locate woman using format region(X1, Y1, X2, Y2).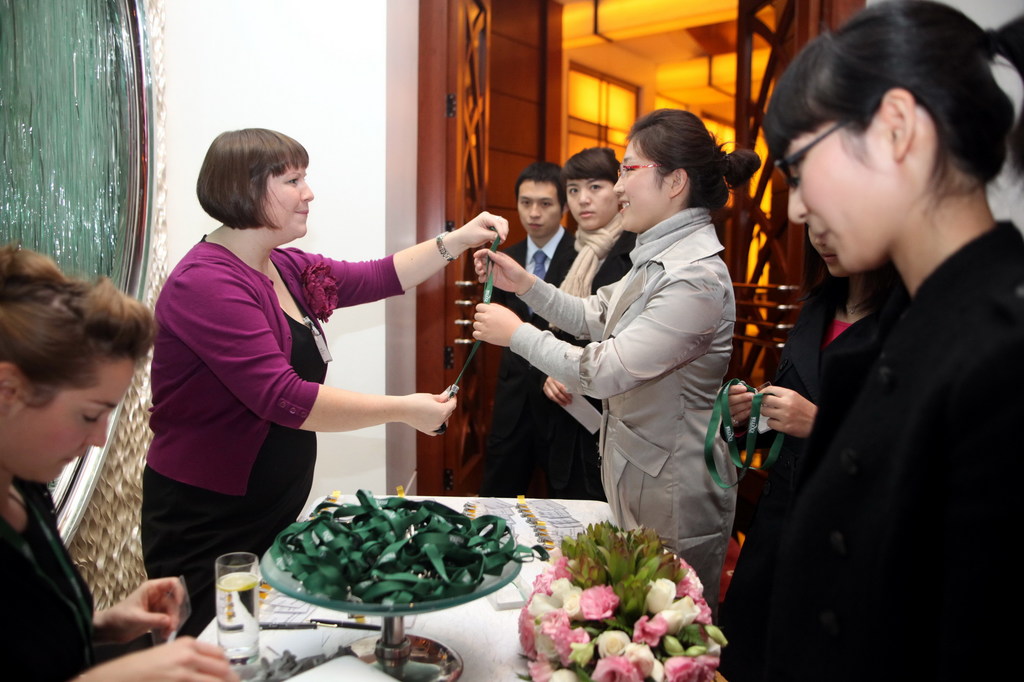
region(472, 104, 761, 607).
